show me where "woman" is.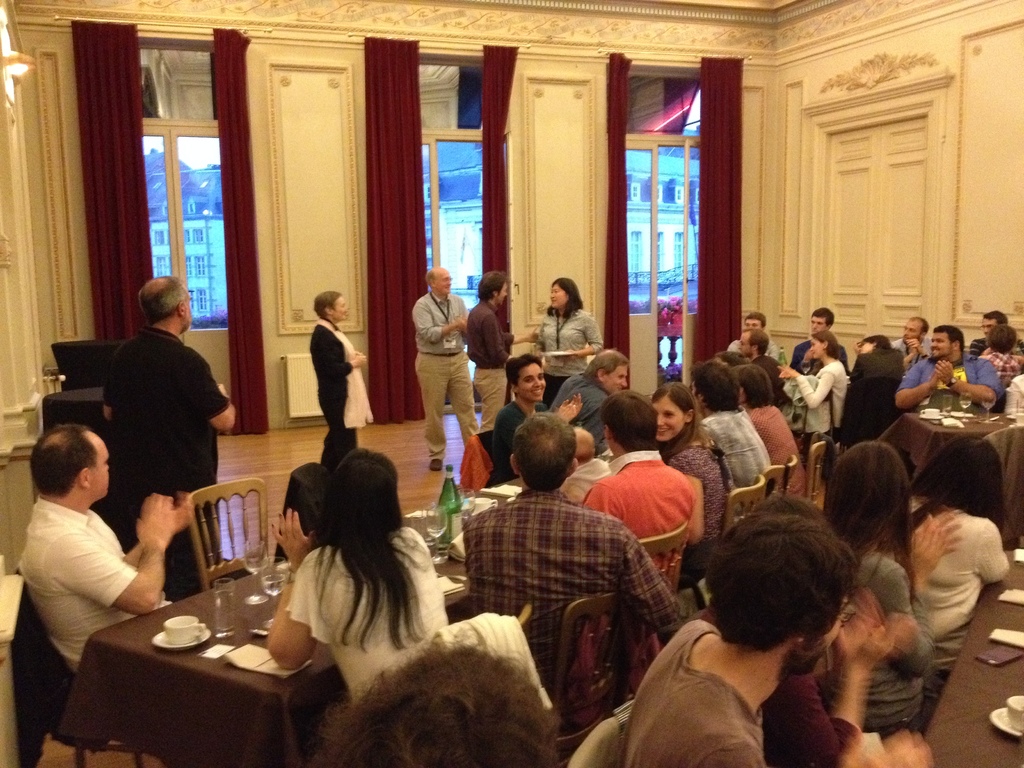
"woman" is at left=508, top=278, right=604, bottom=401.
